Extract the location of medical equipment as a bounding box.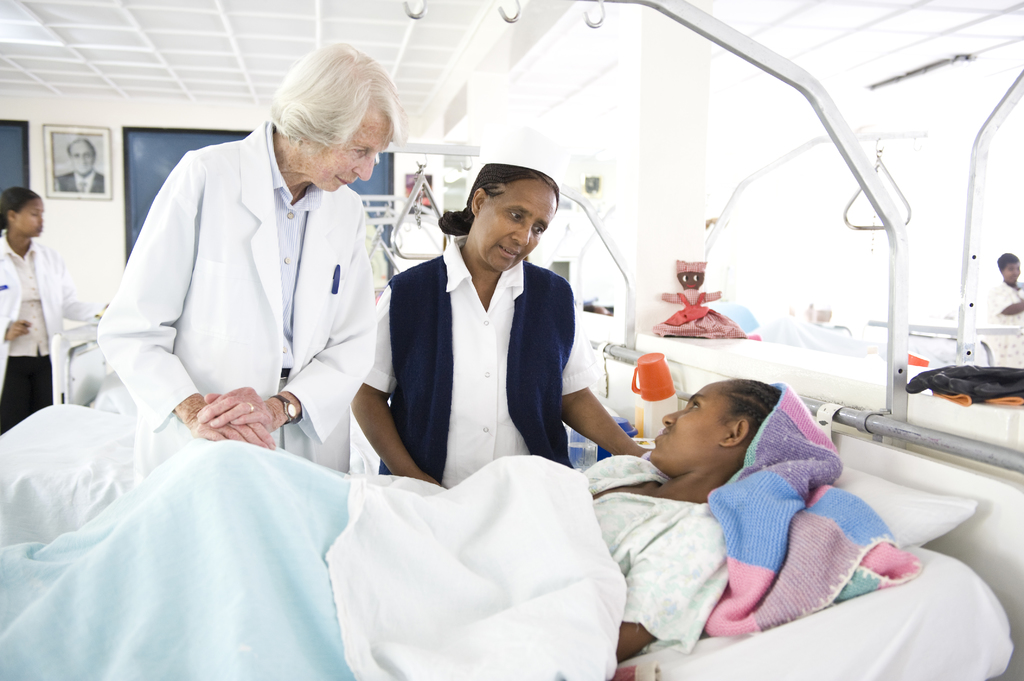
select_region(354, 142, 648, 472).
